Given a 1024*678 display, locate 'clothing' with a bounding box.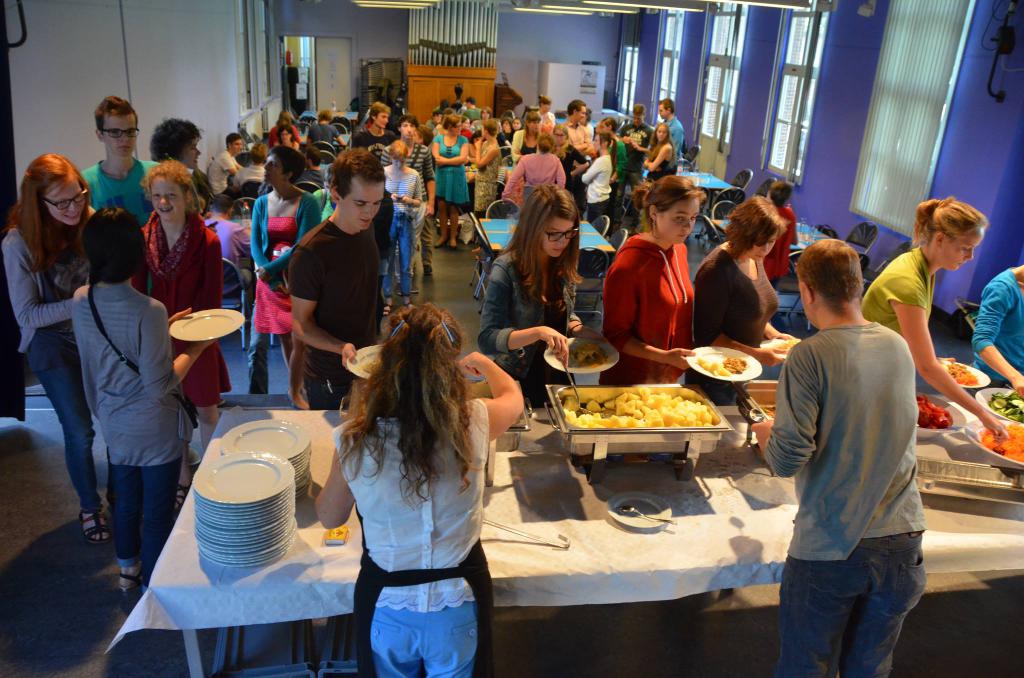
Located: 971 265 1023 400.
